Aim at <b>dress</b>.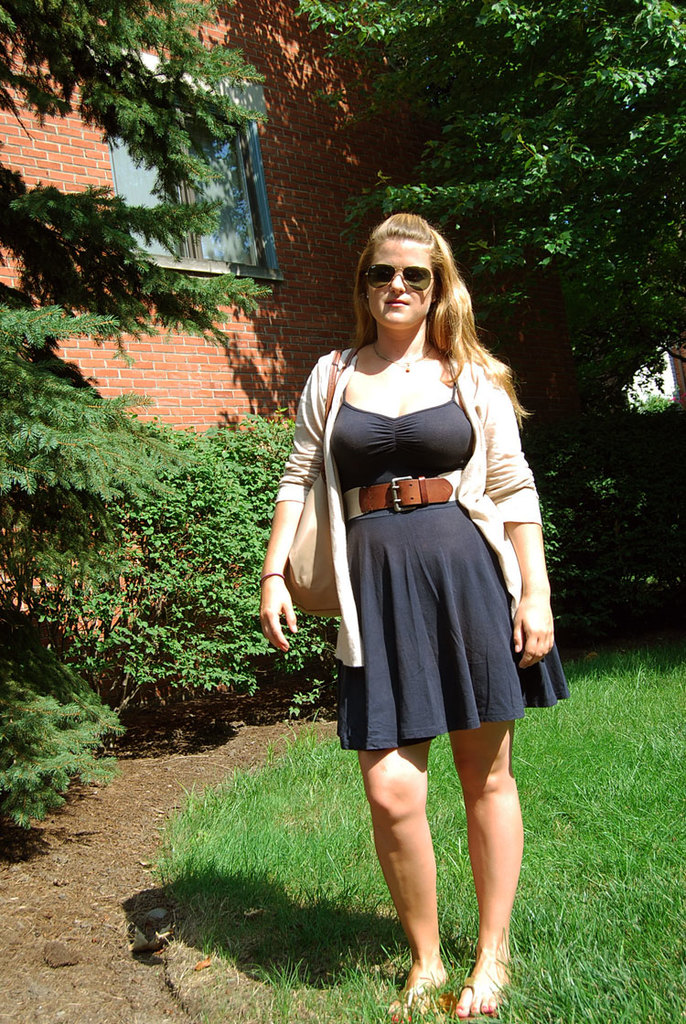
Aimed at left=319, top=342, right=570, bottom=754.
